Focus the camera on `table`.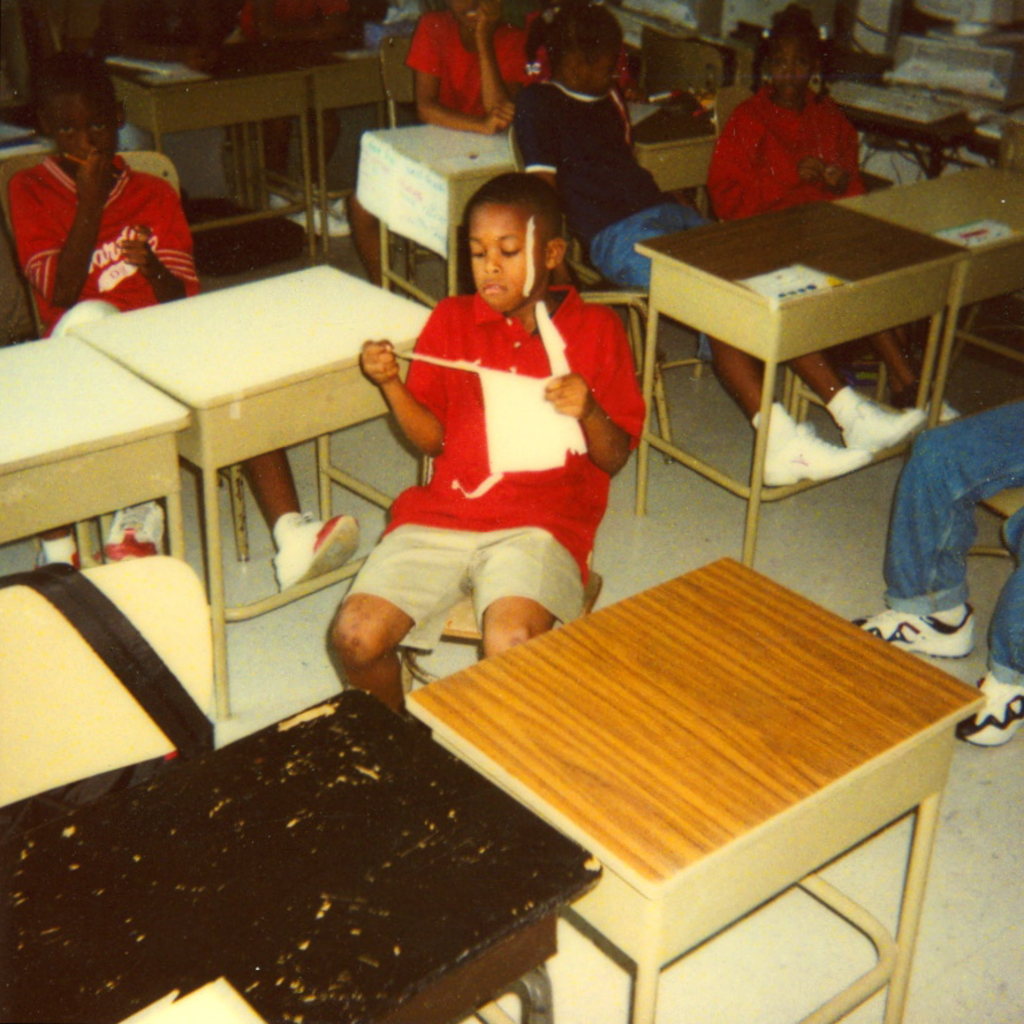
Focus region: Rect(404, 556, 987, 1023).
